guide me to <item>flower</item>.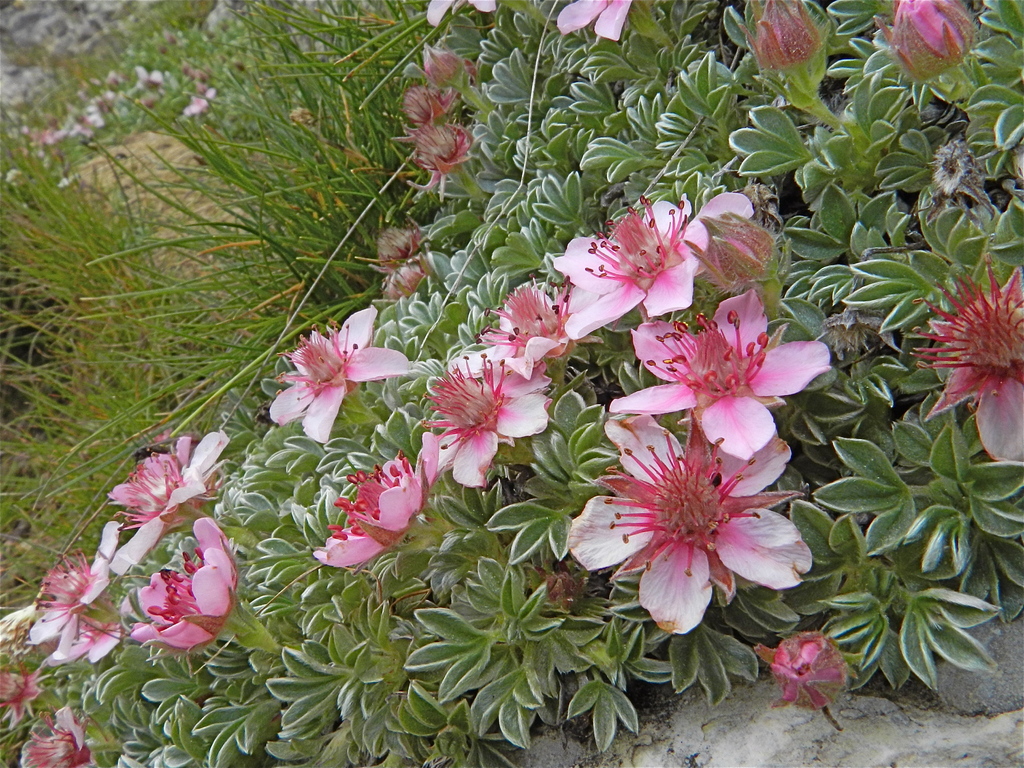
Guidance: select_region(556, 0, 637, 42).
